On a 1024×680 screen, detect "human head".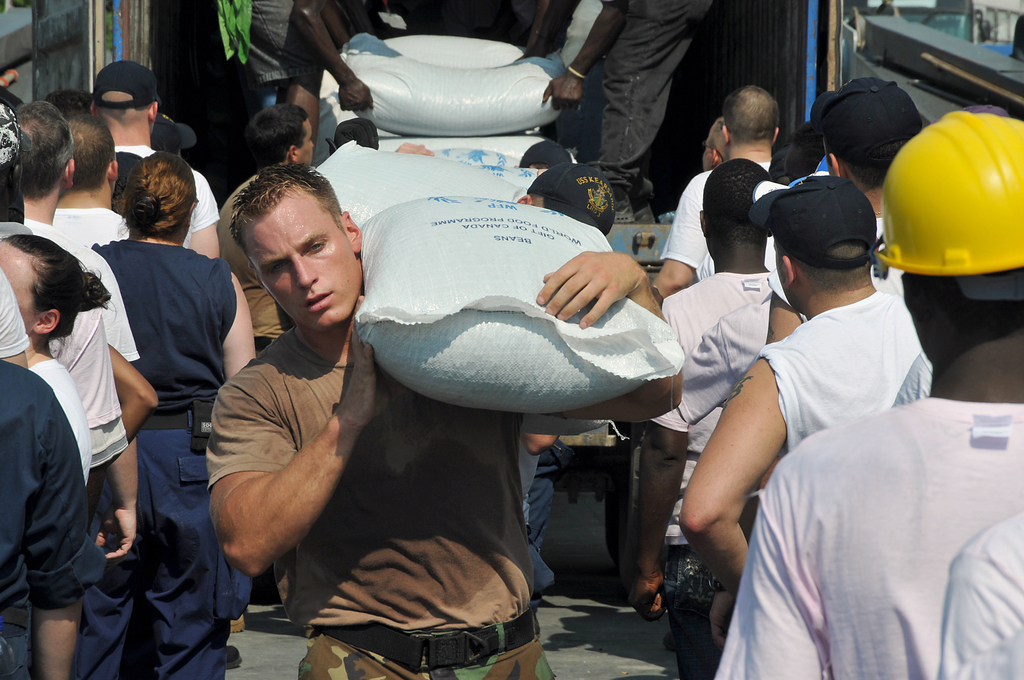
[x1=705, y1=117, x2=729, y2=173].
